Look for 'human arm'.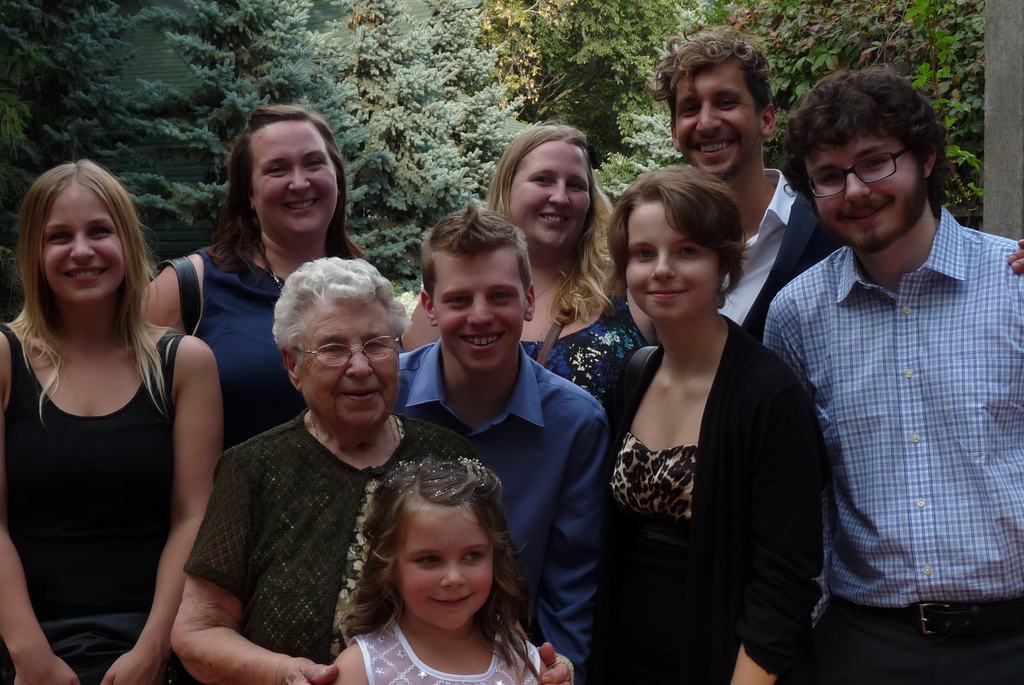
Found: (536, 406, 603, 684).
